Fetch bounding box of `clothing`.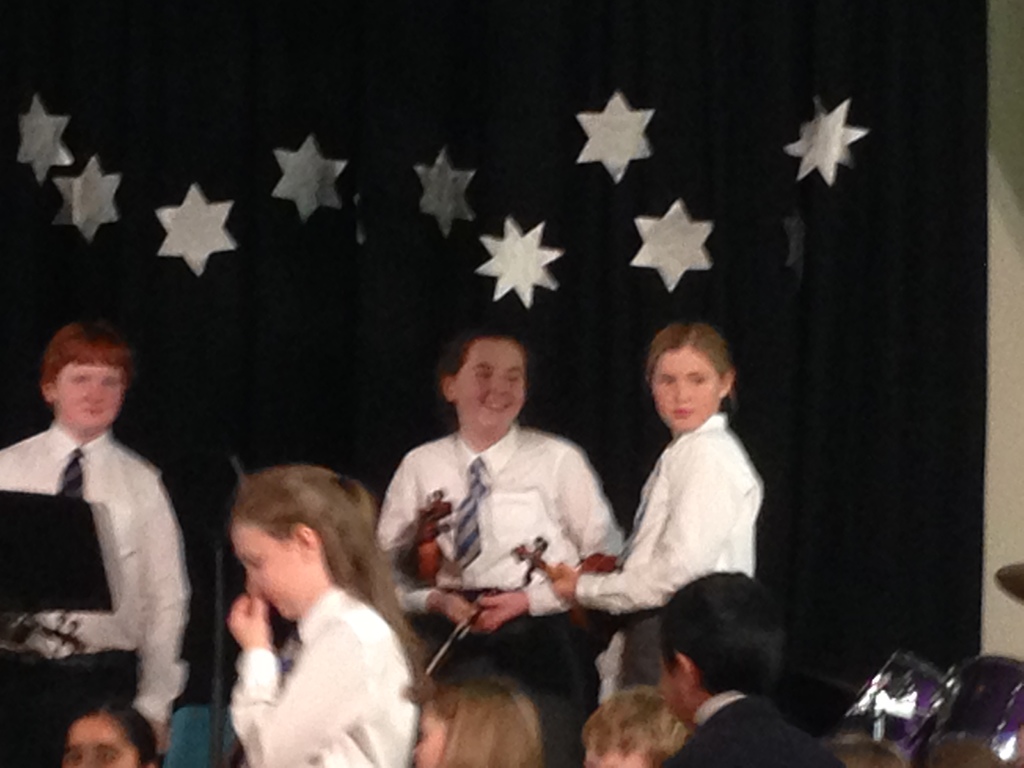
Bbox: rect(573, 413, 762, 691).
